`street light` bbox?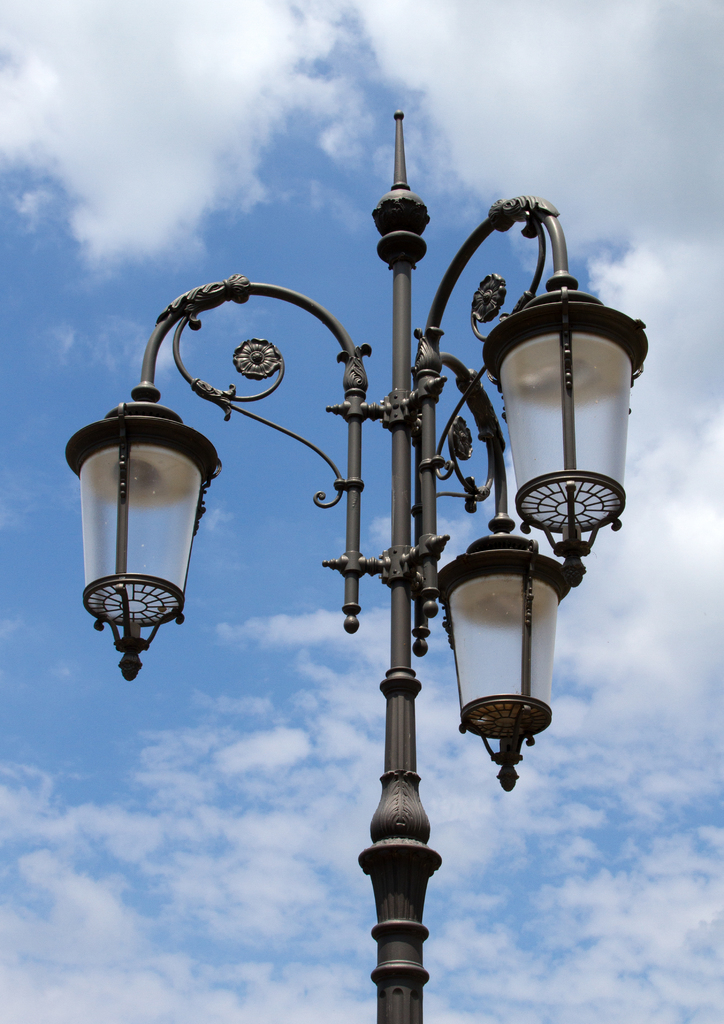
bbox=(61, 106, 648, 1023)
